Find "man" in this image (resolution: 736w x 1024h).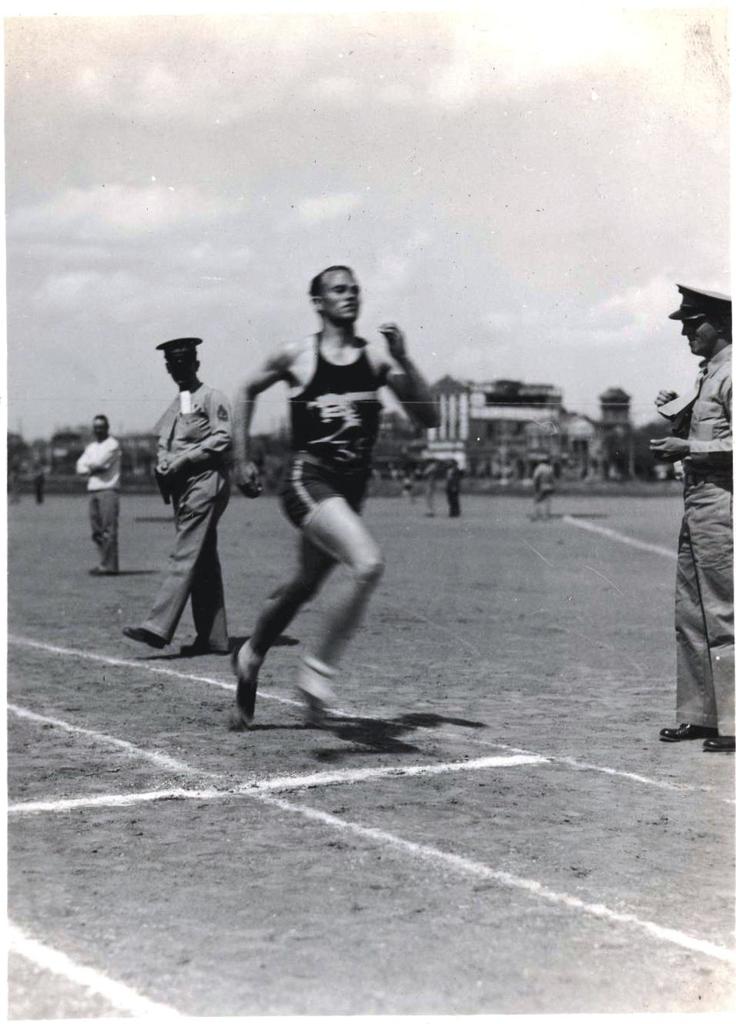
locate(649, 281, 735, 752).
